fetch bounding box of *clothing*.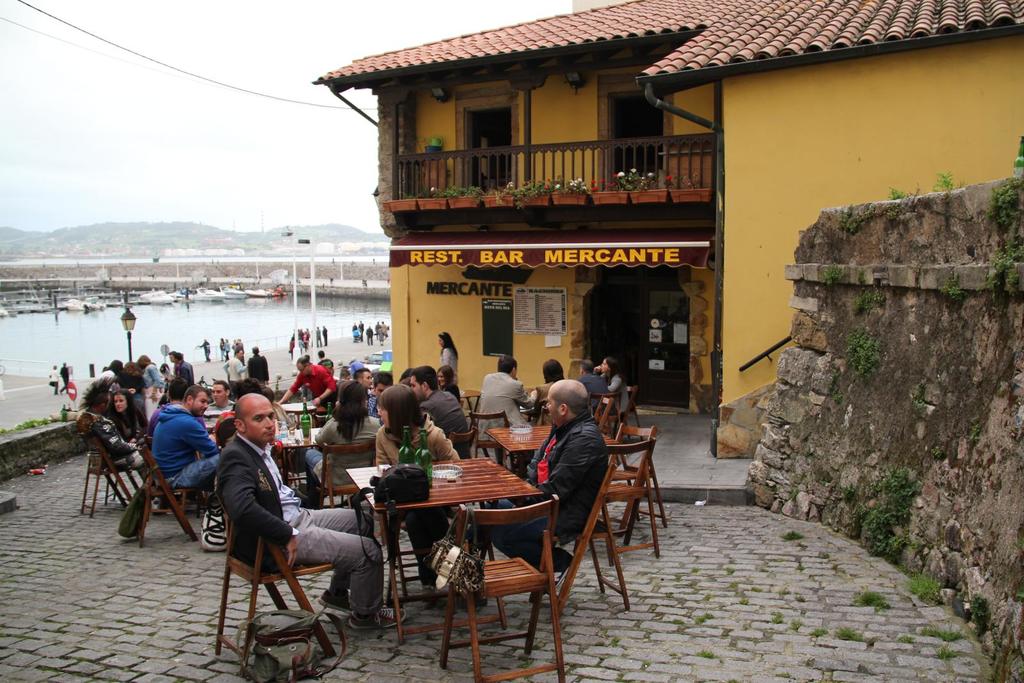
Bbox: (316,329,326,344).
